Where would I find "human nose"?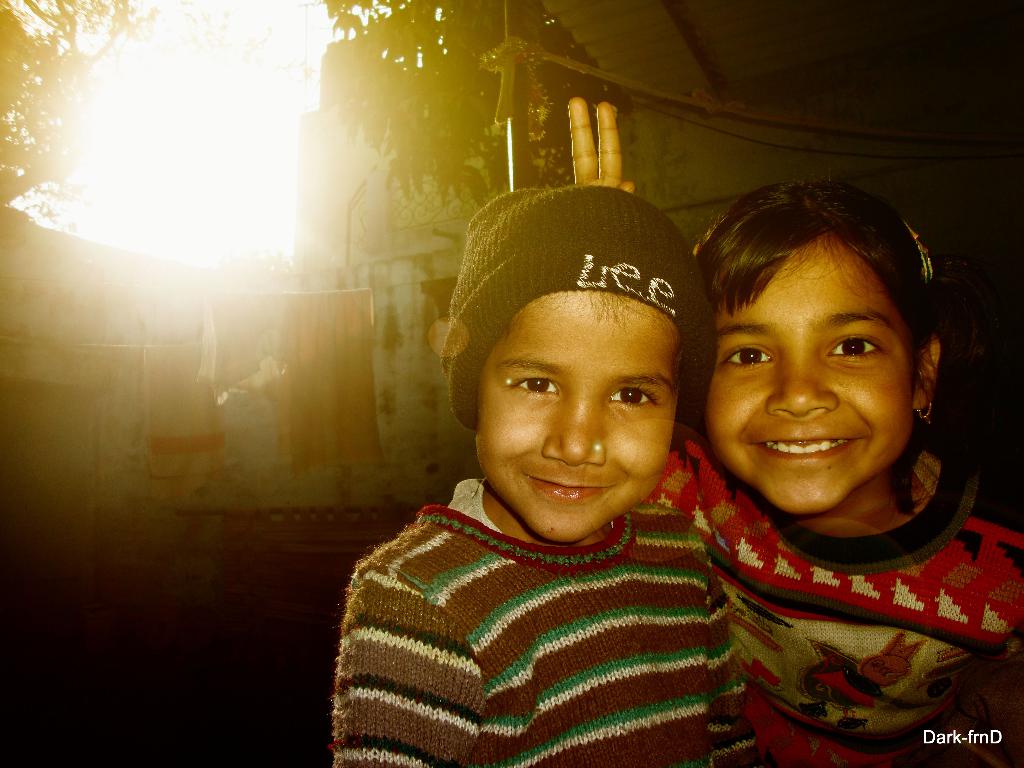
At select_region(764, 336, 831, 419).
